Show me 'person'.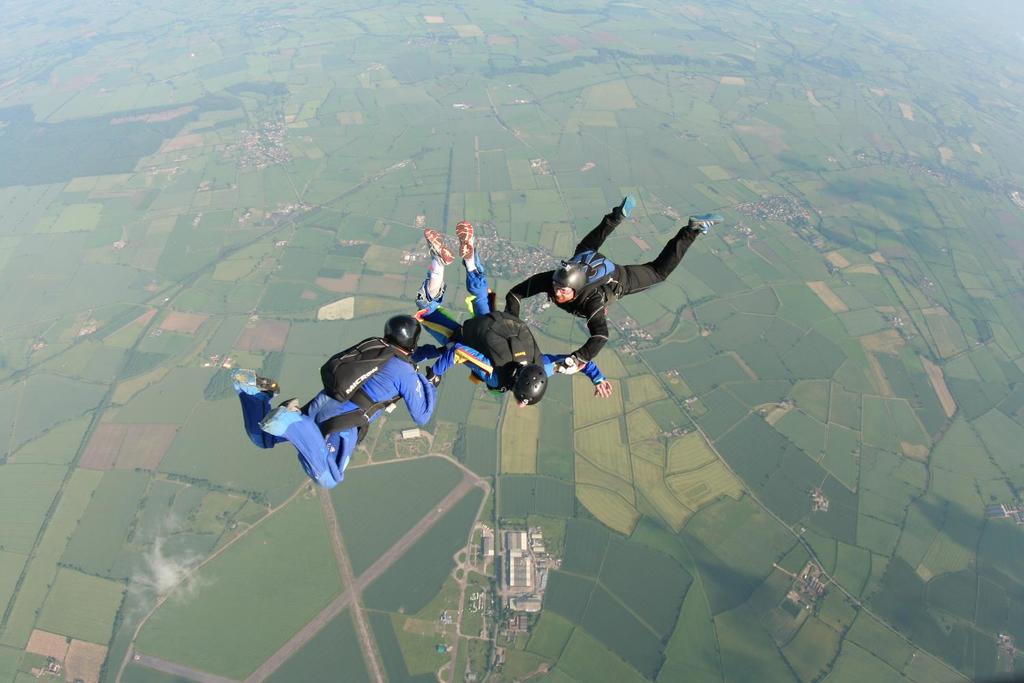
'person' is here: bbox=[507, 193, 724, 372].
